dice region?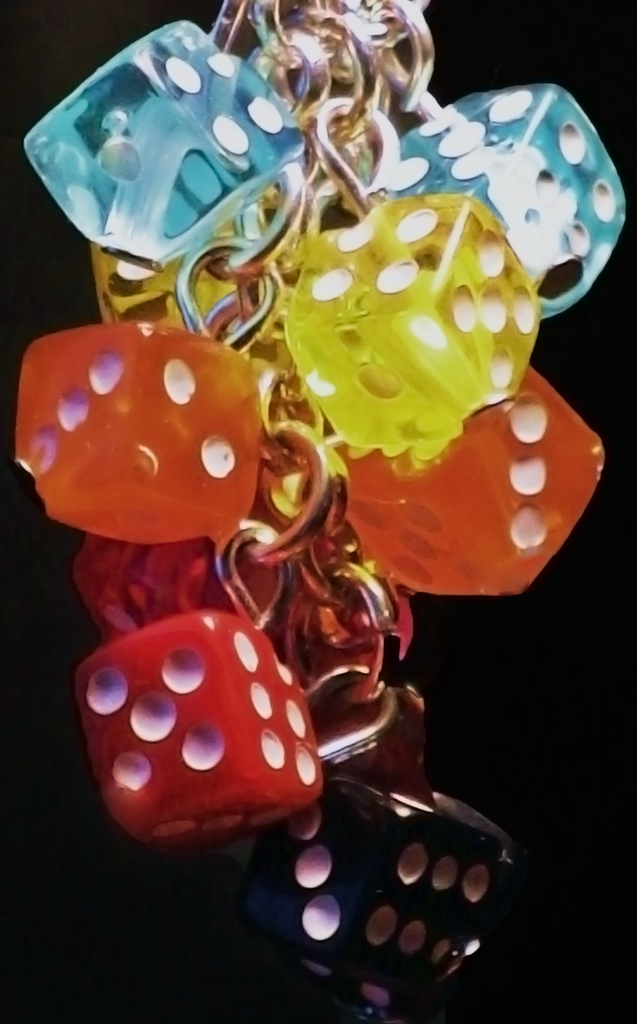
{"left": 29, "top": 15, "right": 307, "bottom": 272}
